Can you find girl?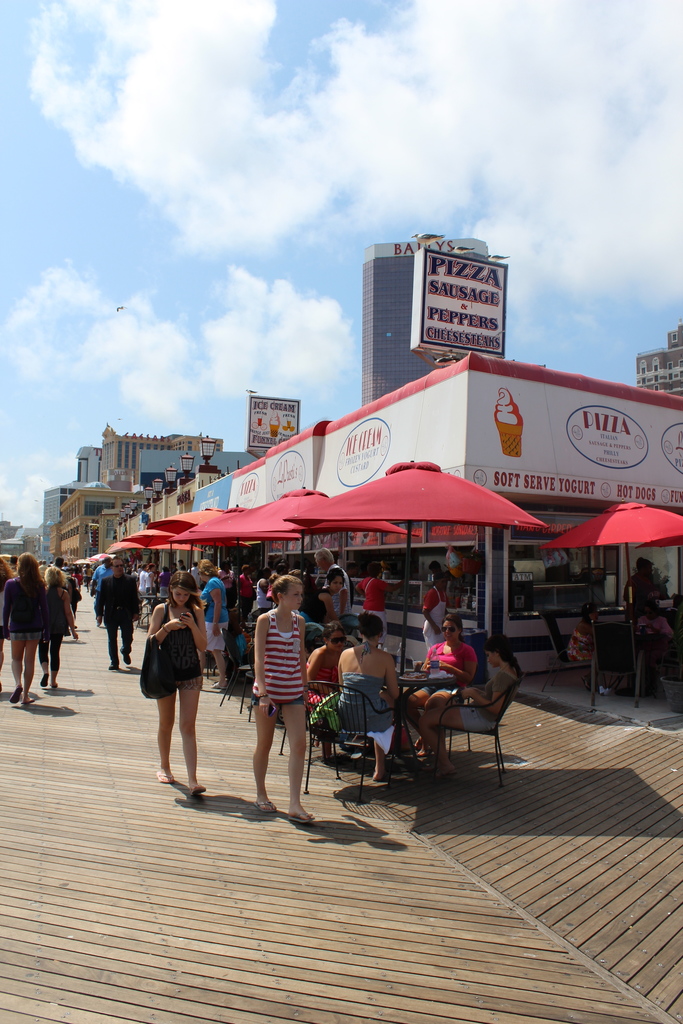
Yes, bounding box: (x1=299, y1=568, x2=346, y2=627).
